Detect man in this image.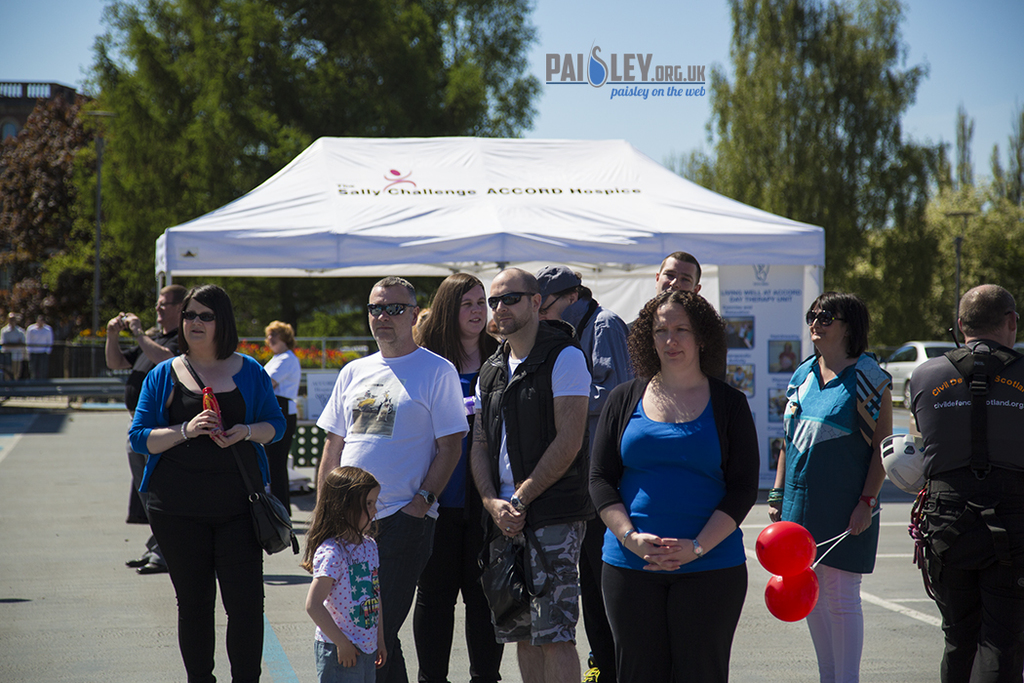
Detection: l=911, t=299, r=1017, b=658.
